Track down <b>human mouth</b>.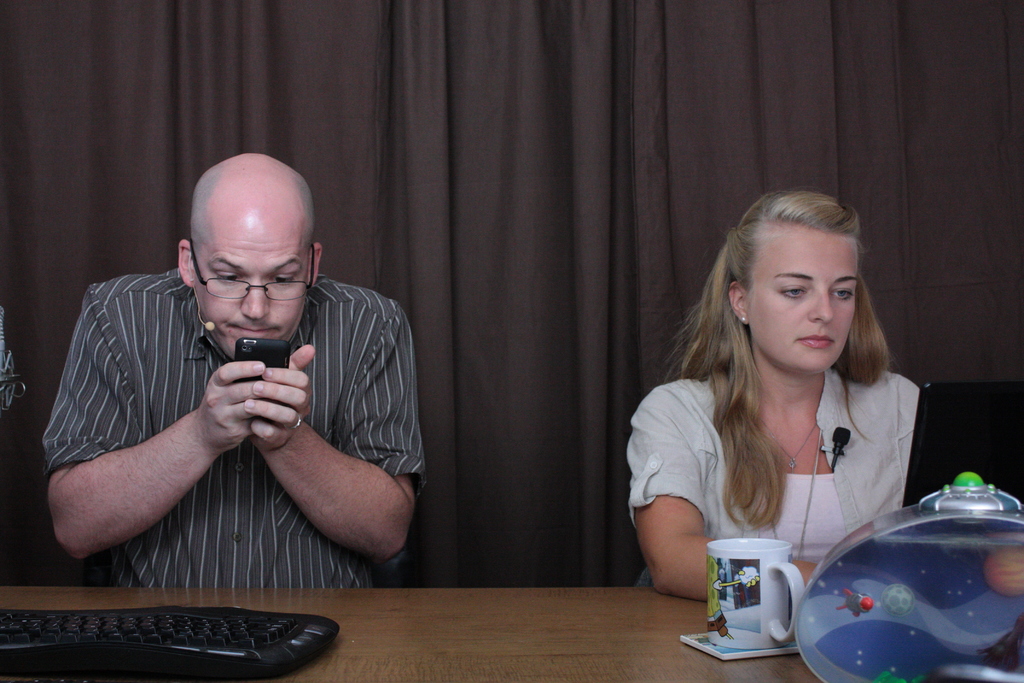
Tracked to x1=796, y1=334, x2=834, y2=350.
